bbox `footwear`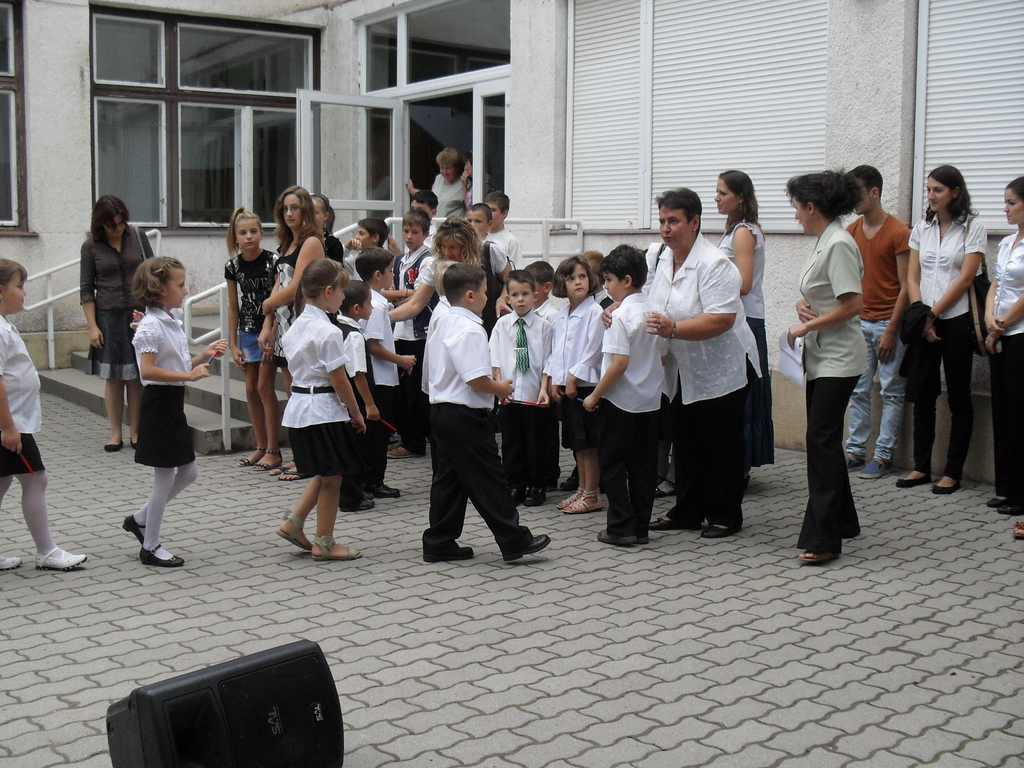
select_region(126, 519, 147, 543)
